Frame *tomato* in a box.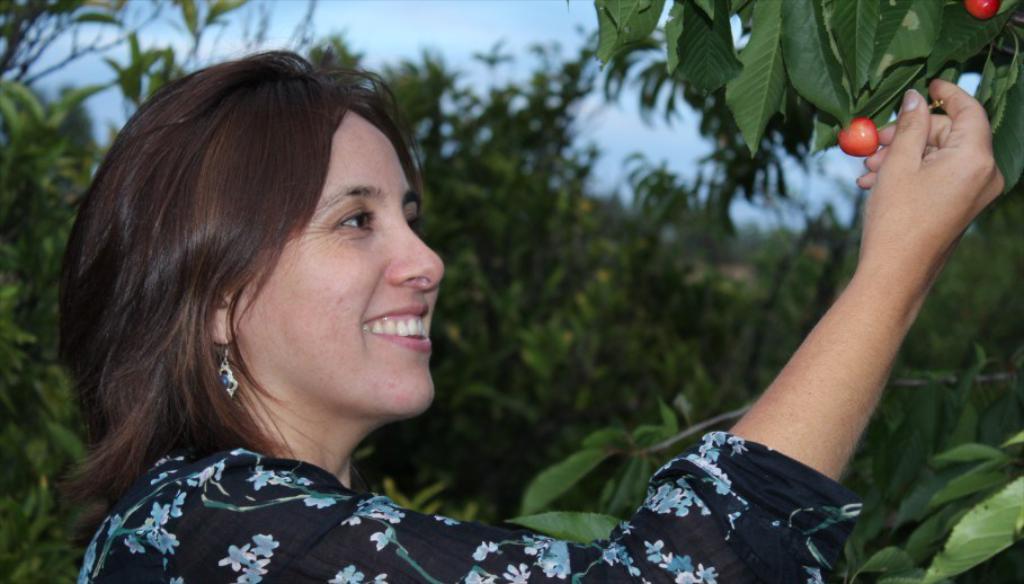
BBox(835, 115, 879, 158).
